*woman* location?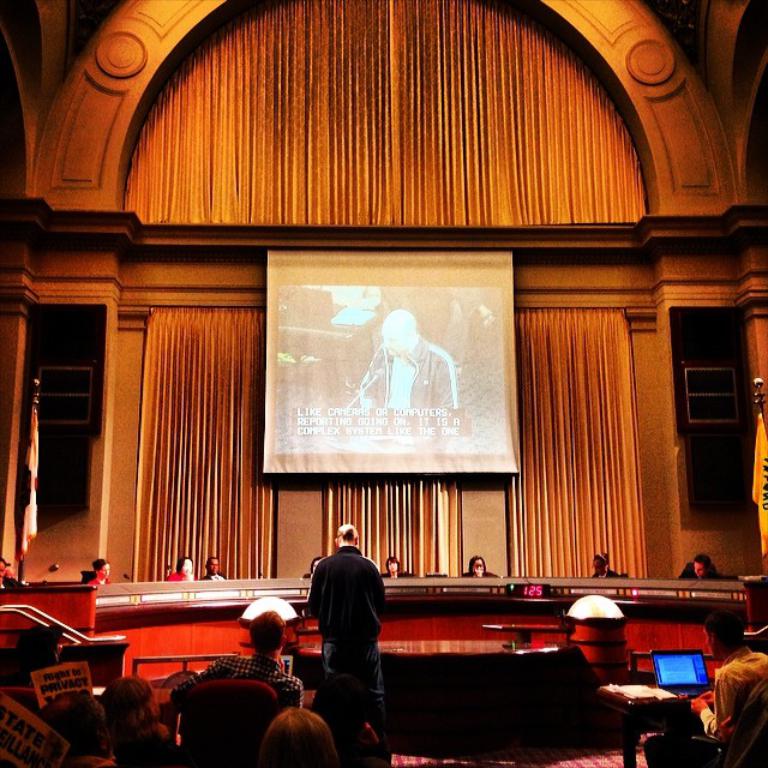
(left=383, top=558, right=404, bottom=580)
